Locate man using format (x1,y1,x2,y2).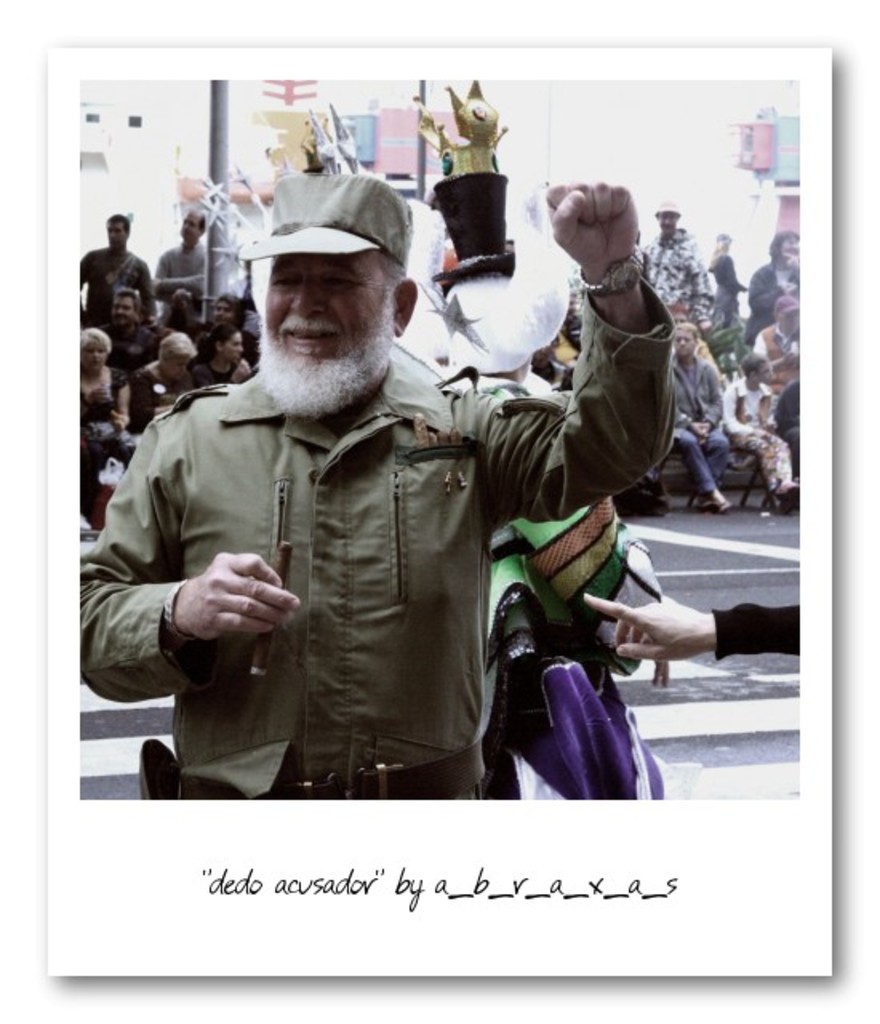
(118,333,197,432).
